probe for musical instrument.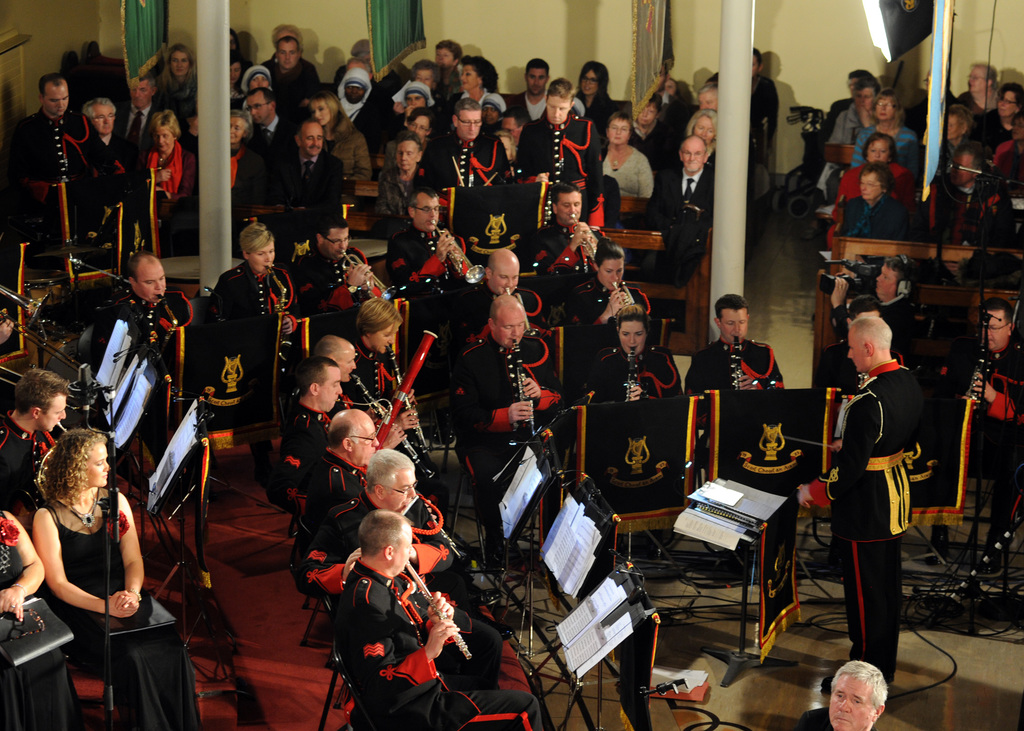
Probe result: BBox(408, 561, 473, 664).
